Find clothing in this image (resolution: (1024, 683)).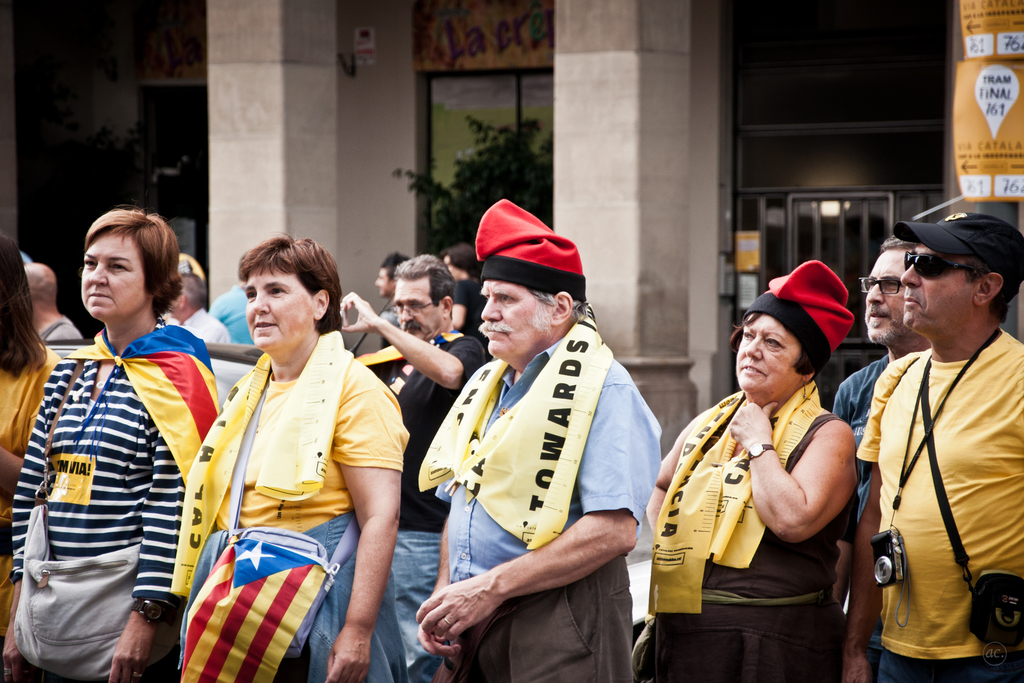
{"left": 456, "top": 277, "right": 481, "bottom": 340}.
